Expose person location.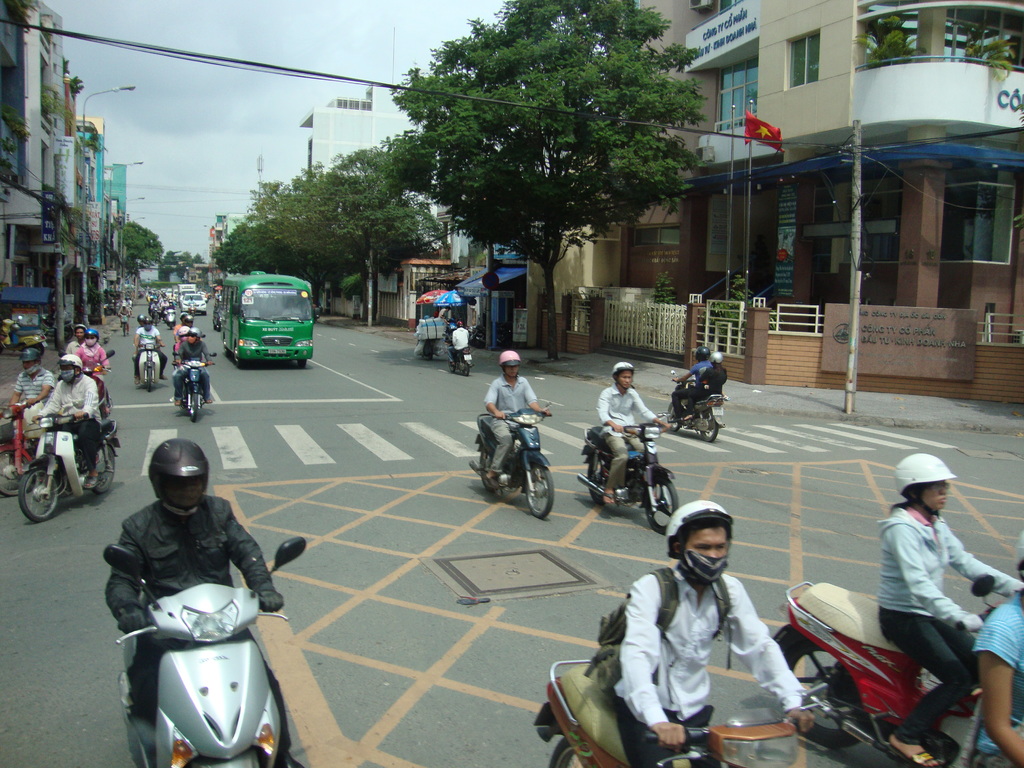
Exposed at (left=679, top=347, right=731, bottom=424).
